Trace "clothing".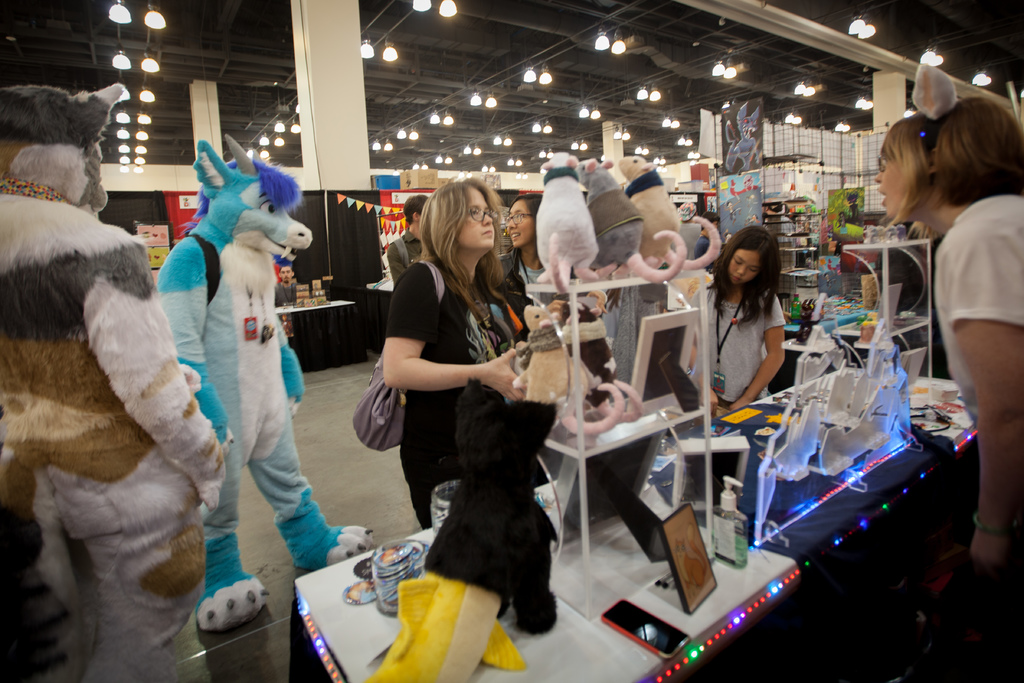
Traced to (x1=388, y1=229, x2=438, y2=283).
